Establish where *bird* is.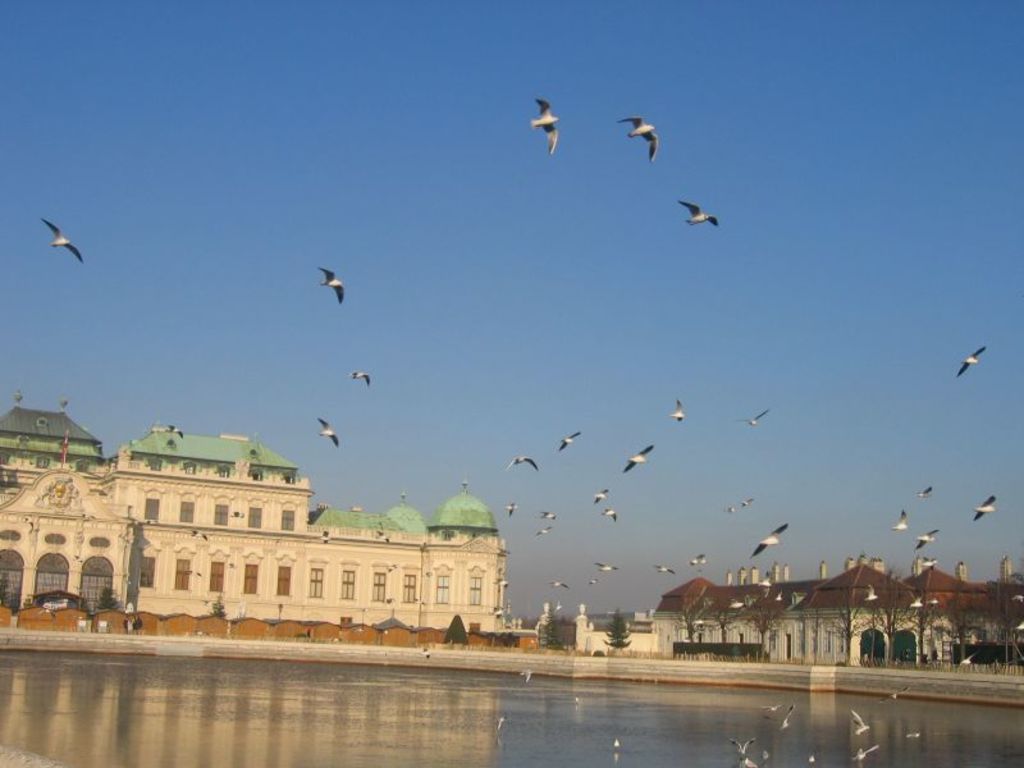
Established at region(164, 426, 192, 445).
